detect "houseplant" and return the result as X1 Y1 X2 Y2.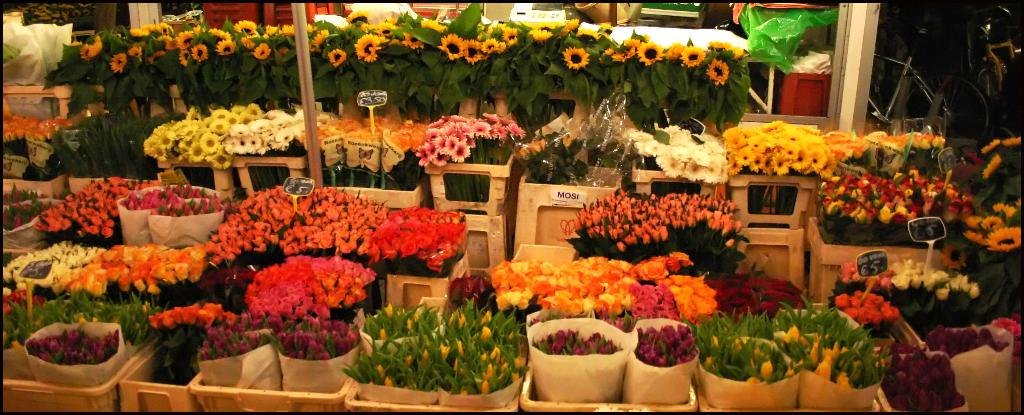
341 287 534 391.
